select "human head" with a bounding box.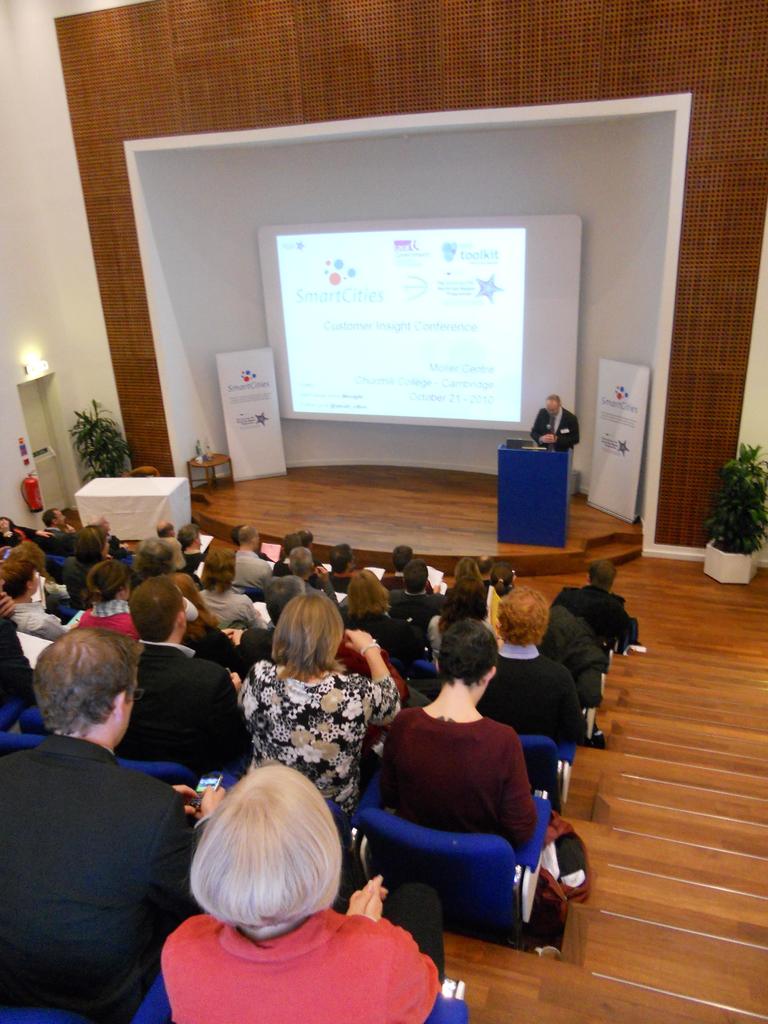
bbox(586, 558, 613, 584).
